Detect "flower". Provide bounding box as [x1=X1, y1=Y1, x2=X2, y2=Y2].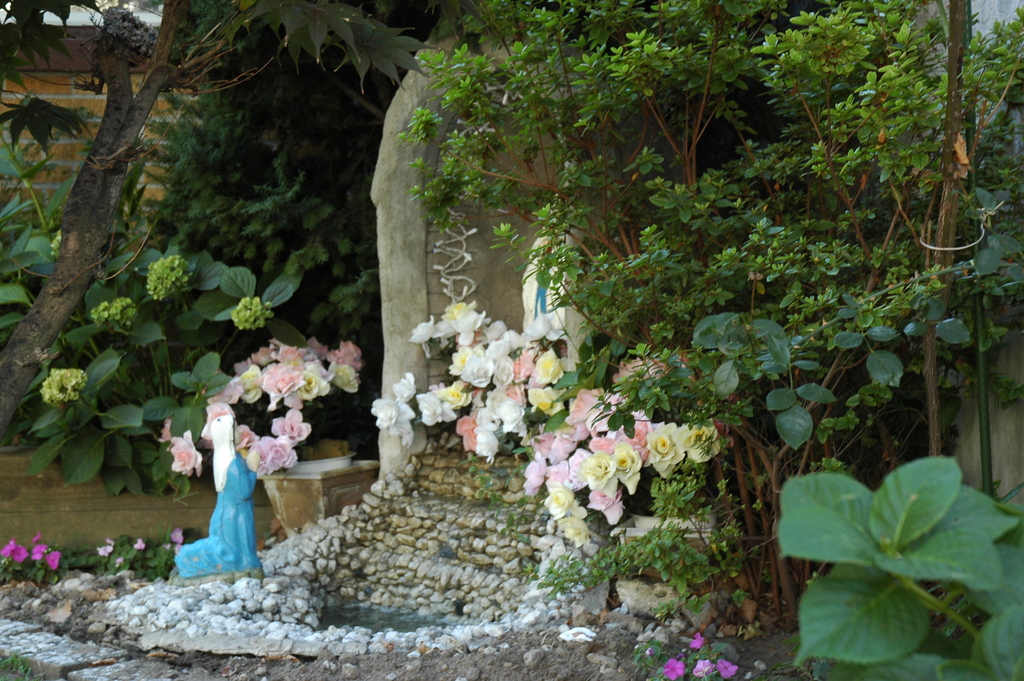
[x1=133, y1=536, x2=146, y2=551].
